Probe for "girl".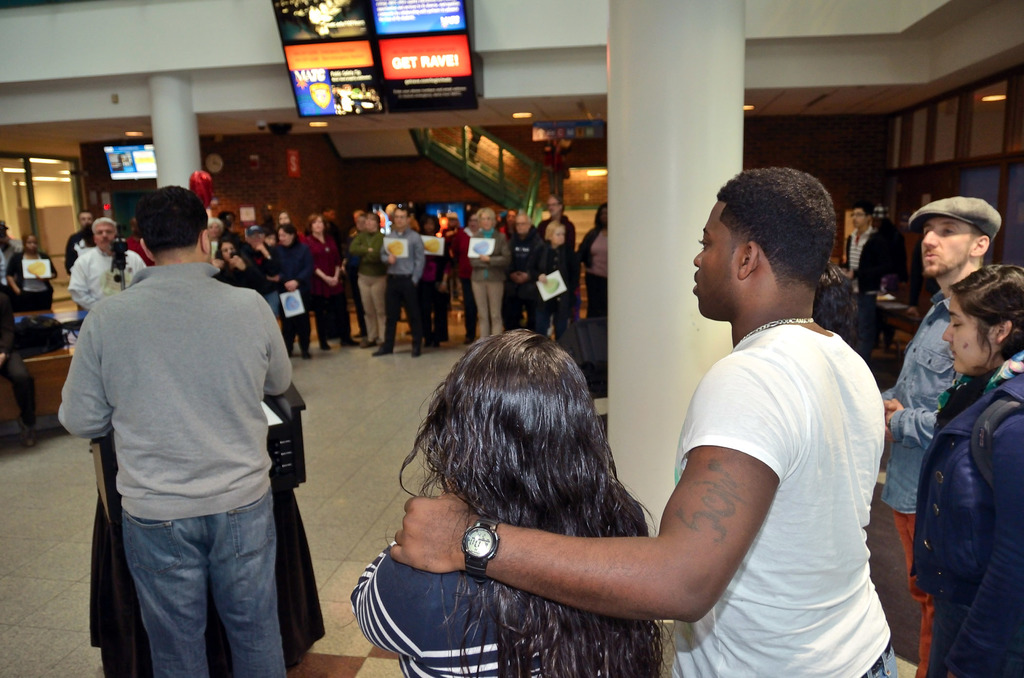
Probe result: detection(906, 265, 1023, 677).
